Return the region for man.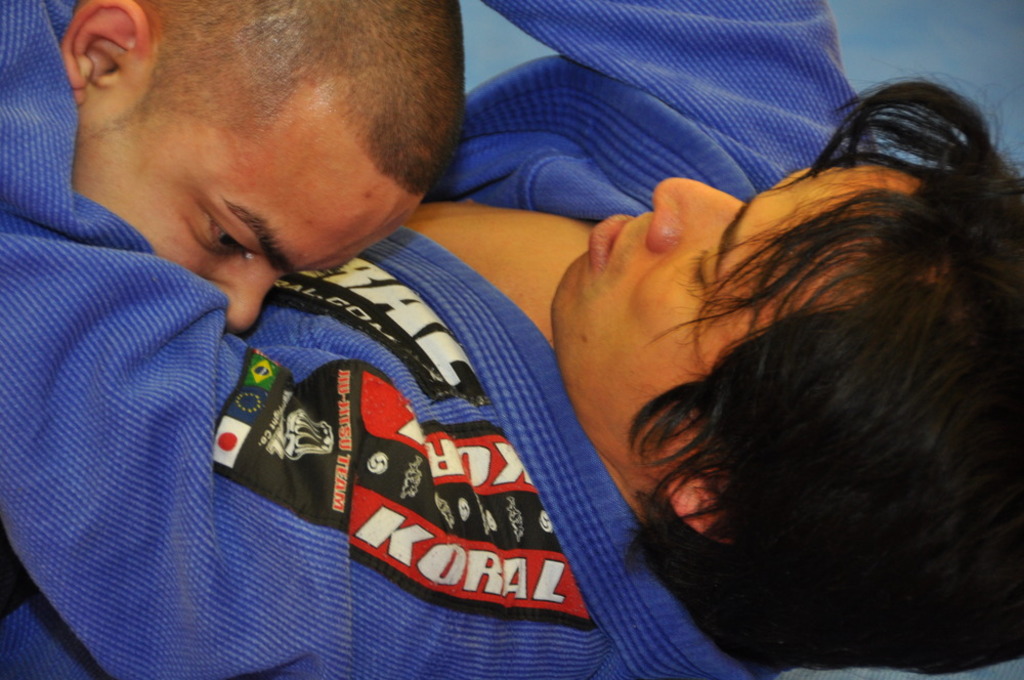
bbox(62, 0, 468, 340).
